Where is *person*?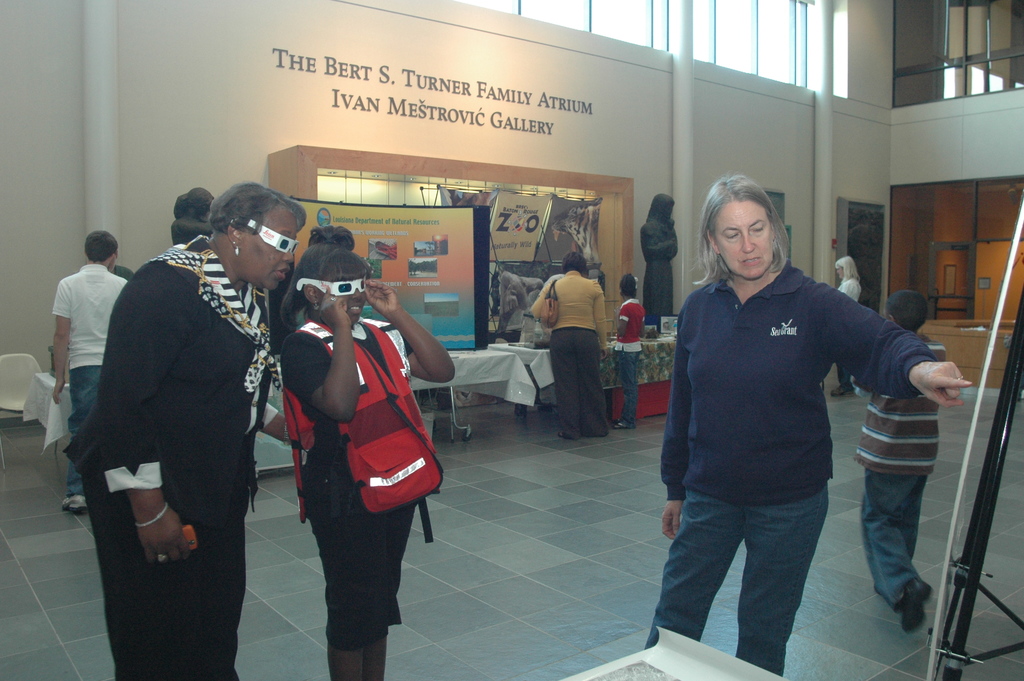
(left=531, top=251, right=611, bottom=441).
